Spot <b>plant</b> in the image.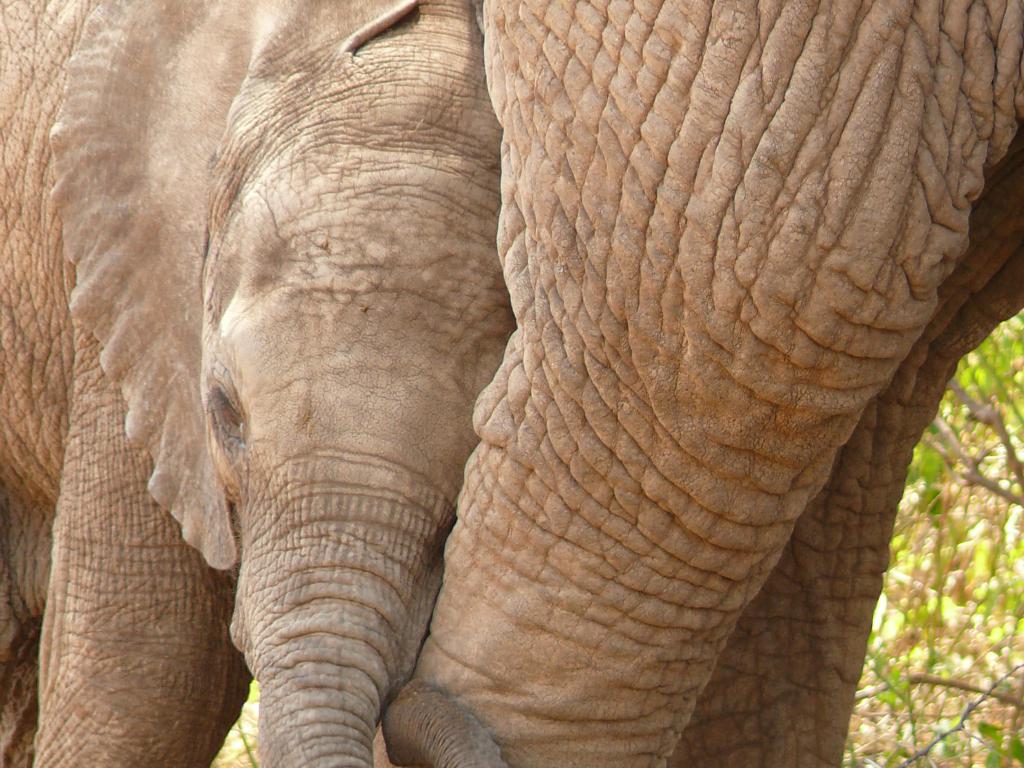
<b>plant</b> found at crop(840, 311, 1023, 767).
